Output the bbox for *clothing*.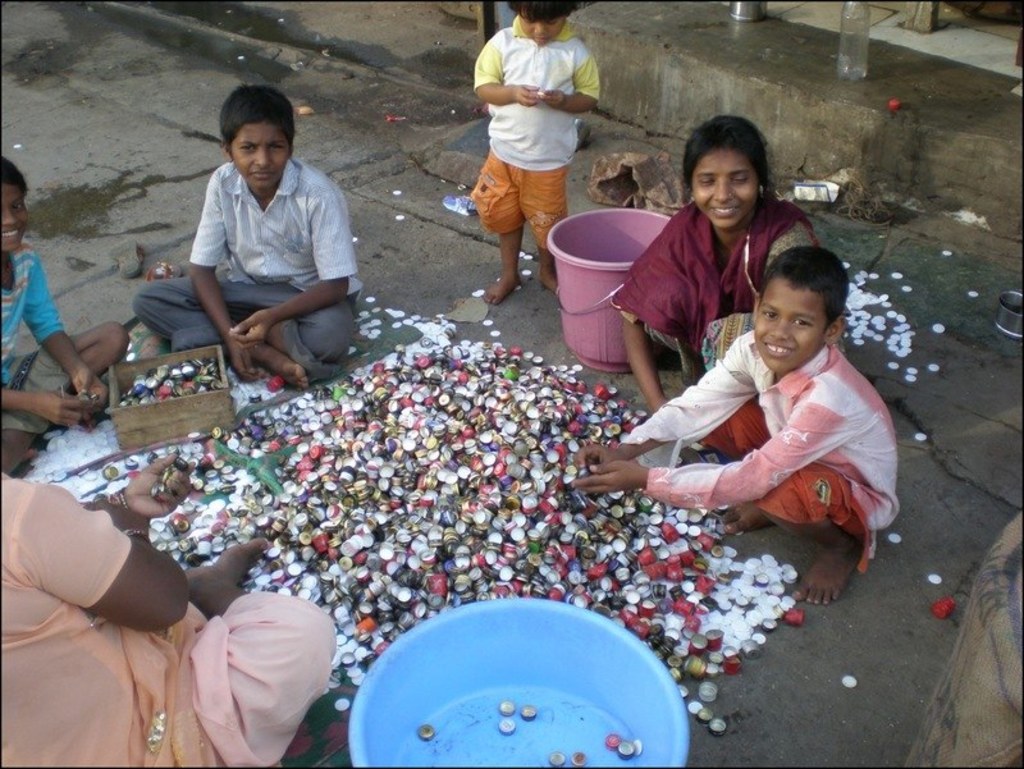
bbox=[0, 468, 338, 768].
